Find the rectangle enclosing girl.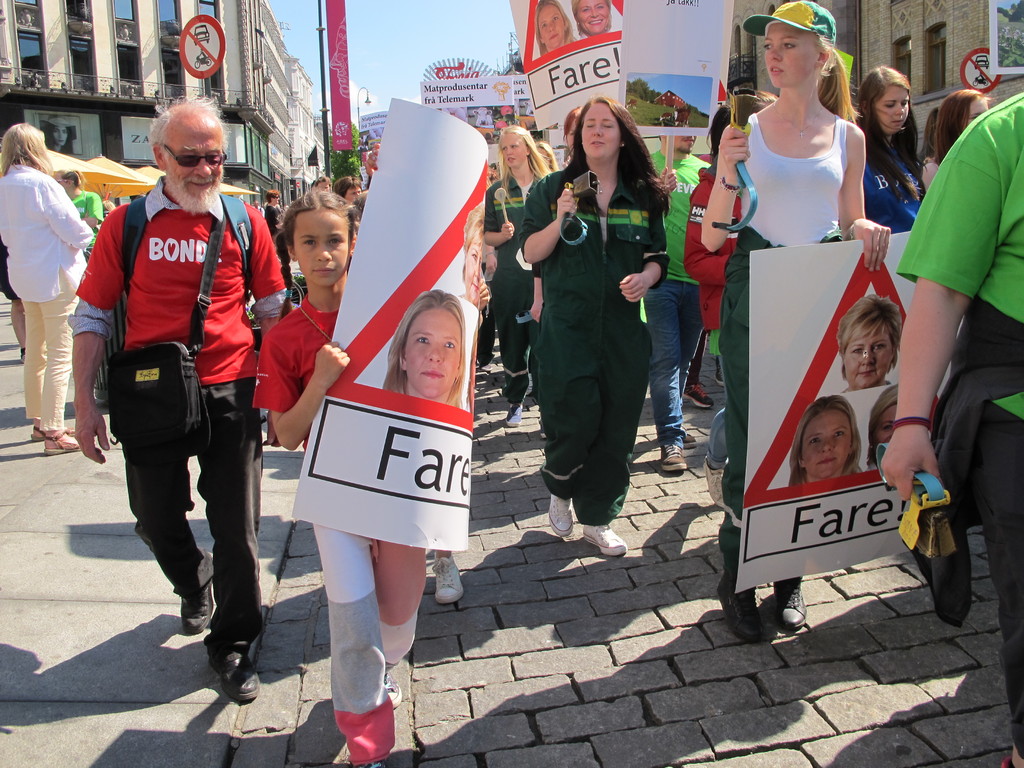
pyautogui.locateOnScreen(253, 192, 428, 767).
